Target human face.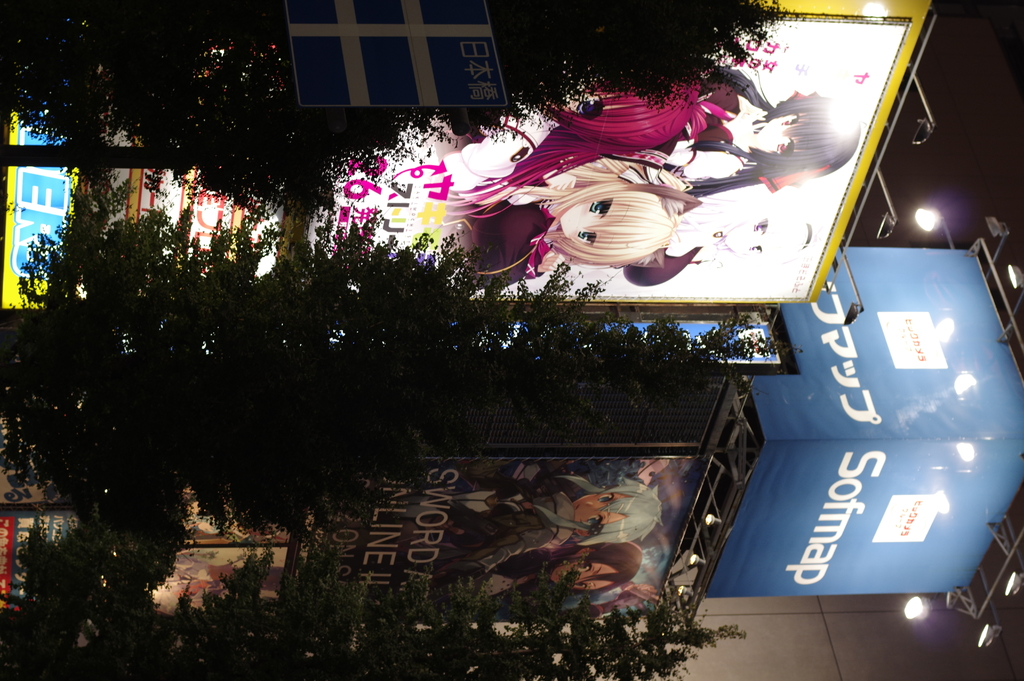
Target region: 543:544:612:599.
